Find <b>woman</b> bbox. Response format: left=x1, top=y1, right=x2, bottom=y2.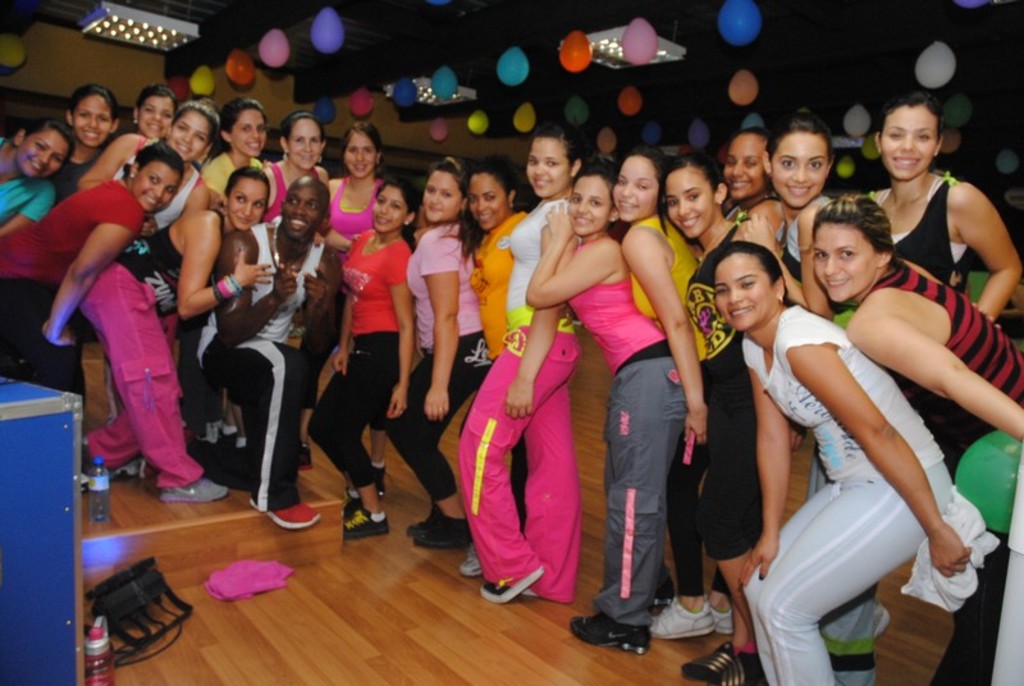
left=127, top=84, right=175, bottom=146.
